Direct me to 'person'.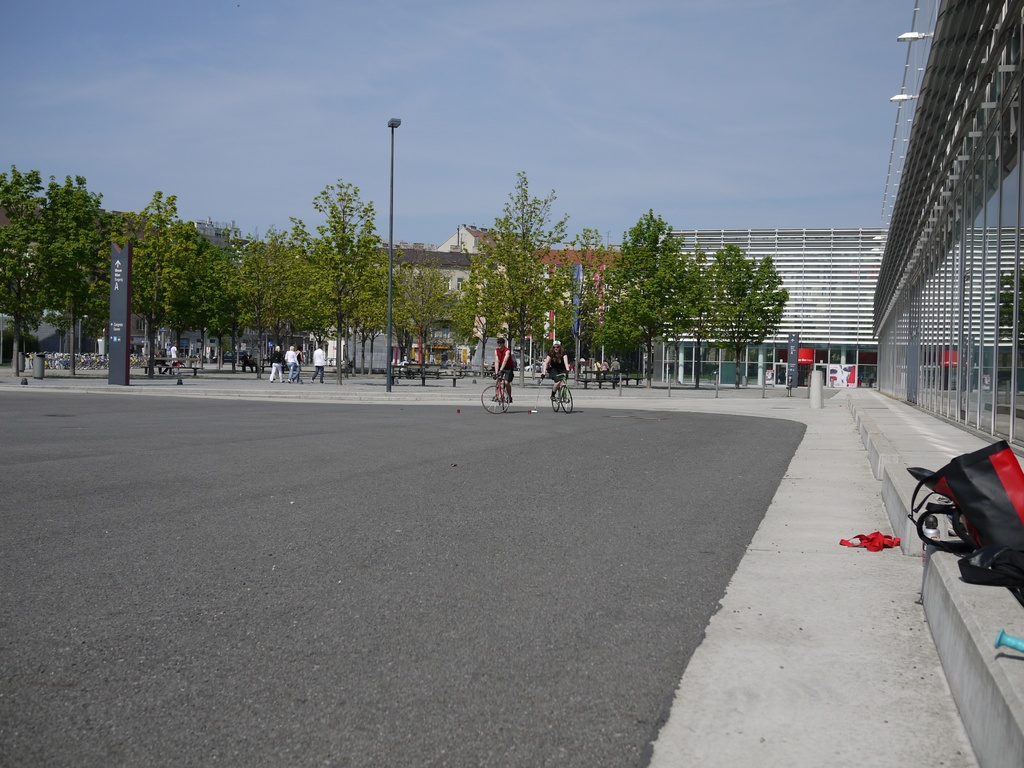
Direction: 282, 344, 300, 383.
